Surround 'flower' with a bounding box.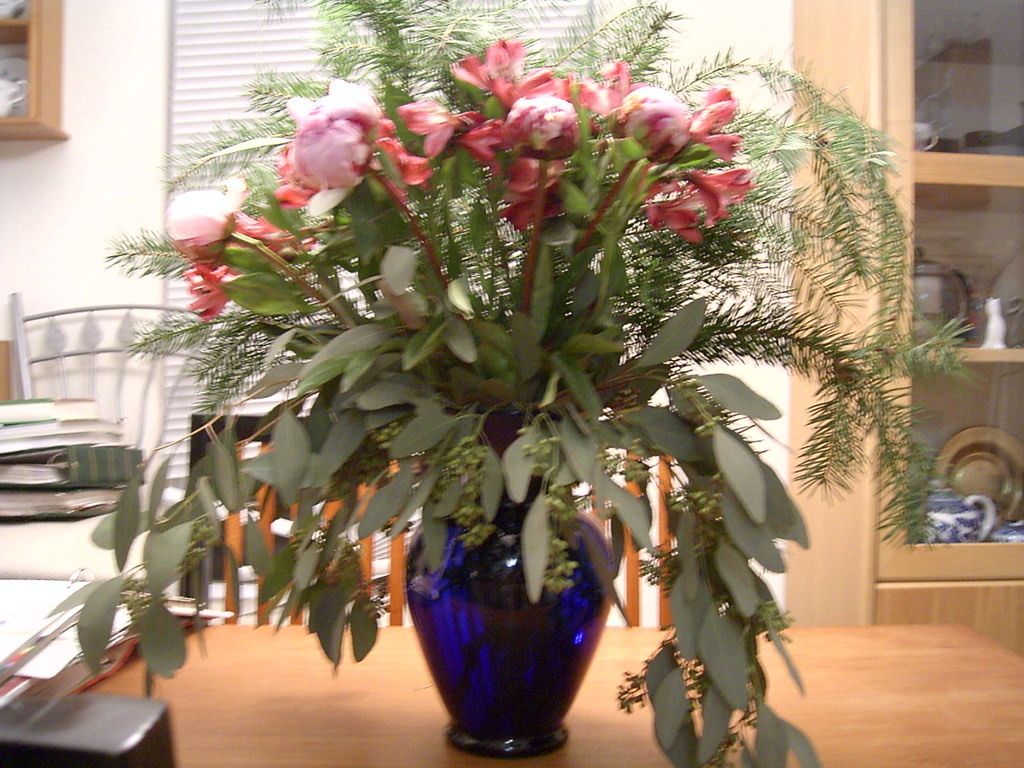
x1=242, y1=207, x2=295, y2=259.
